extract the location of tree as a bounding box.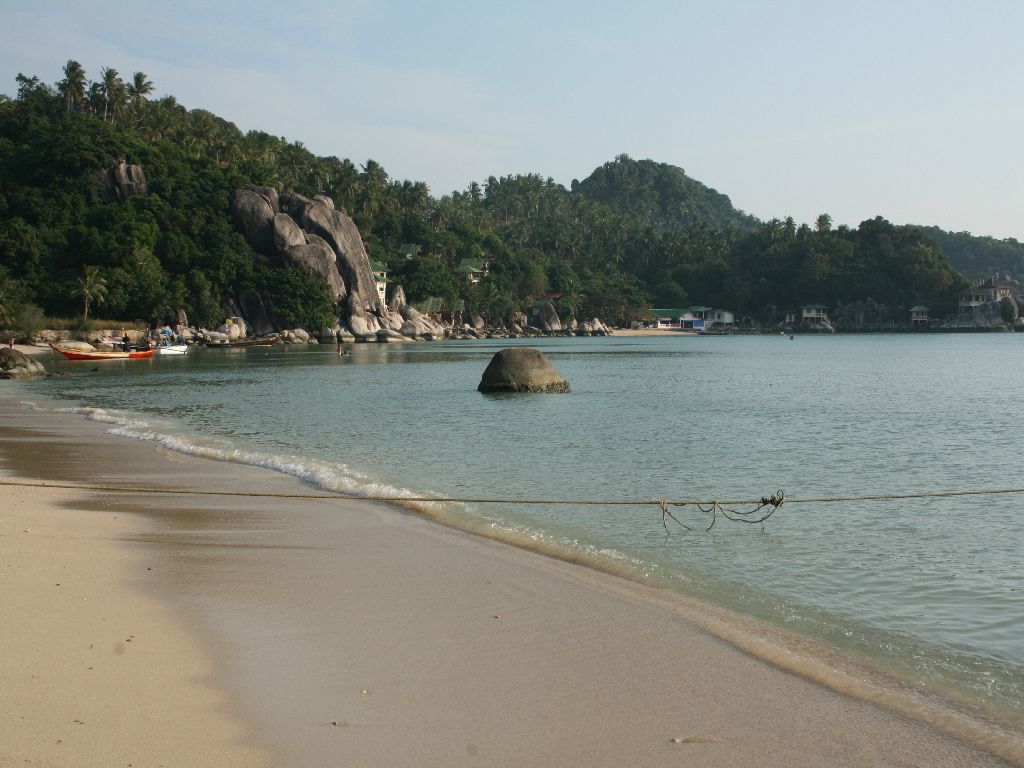
pyautogui.locateOnScreen(61, 261, 114, 329).
